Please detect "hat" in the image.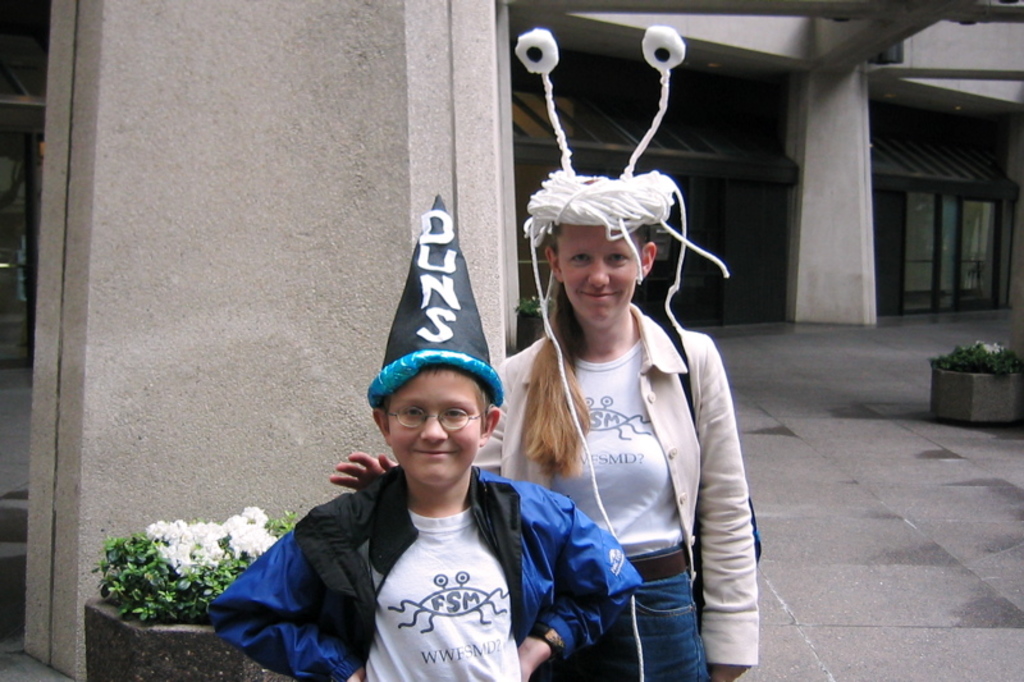
left=366, top=193, right=503, bottom=411.
